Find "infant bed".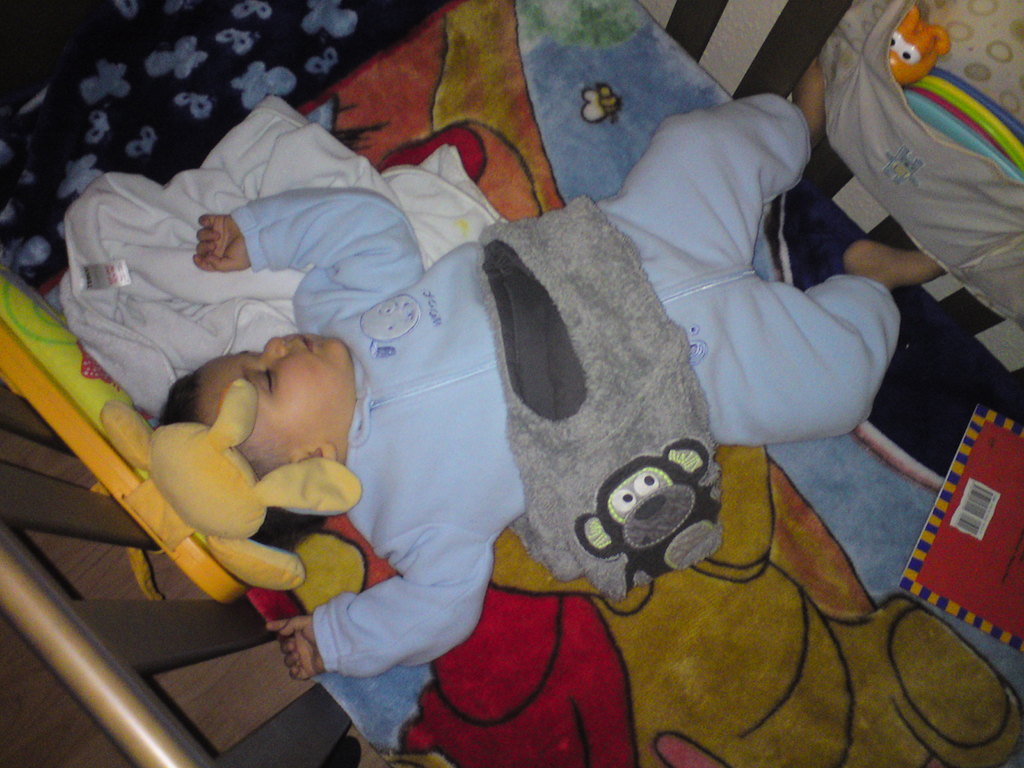
box(0, 0, 1023, 767).
